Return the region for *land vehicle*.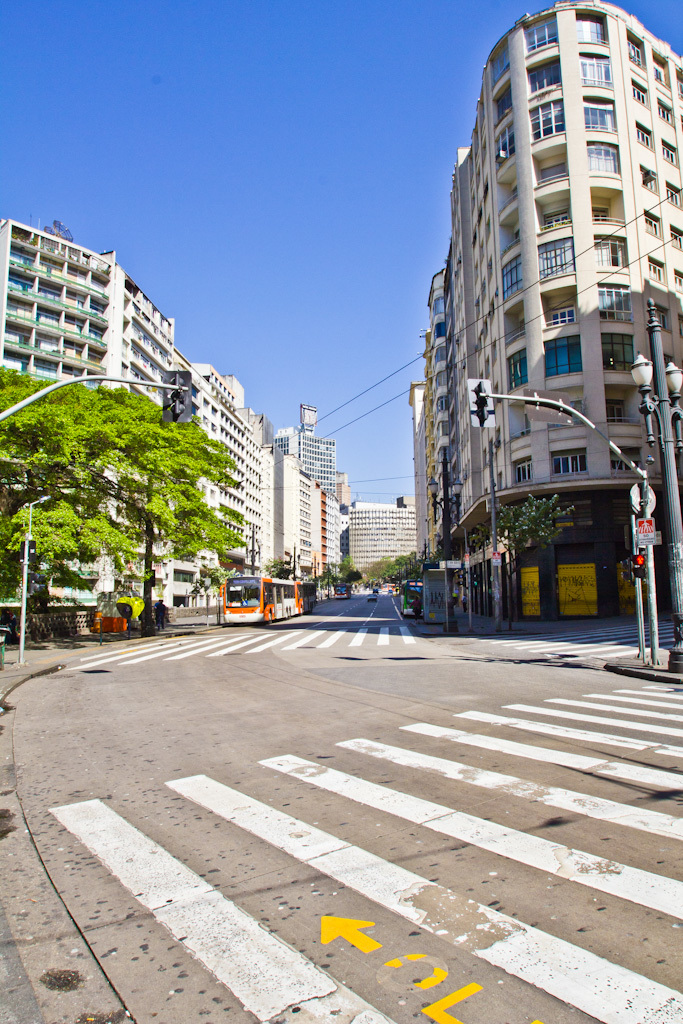
365/592/377/603.
